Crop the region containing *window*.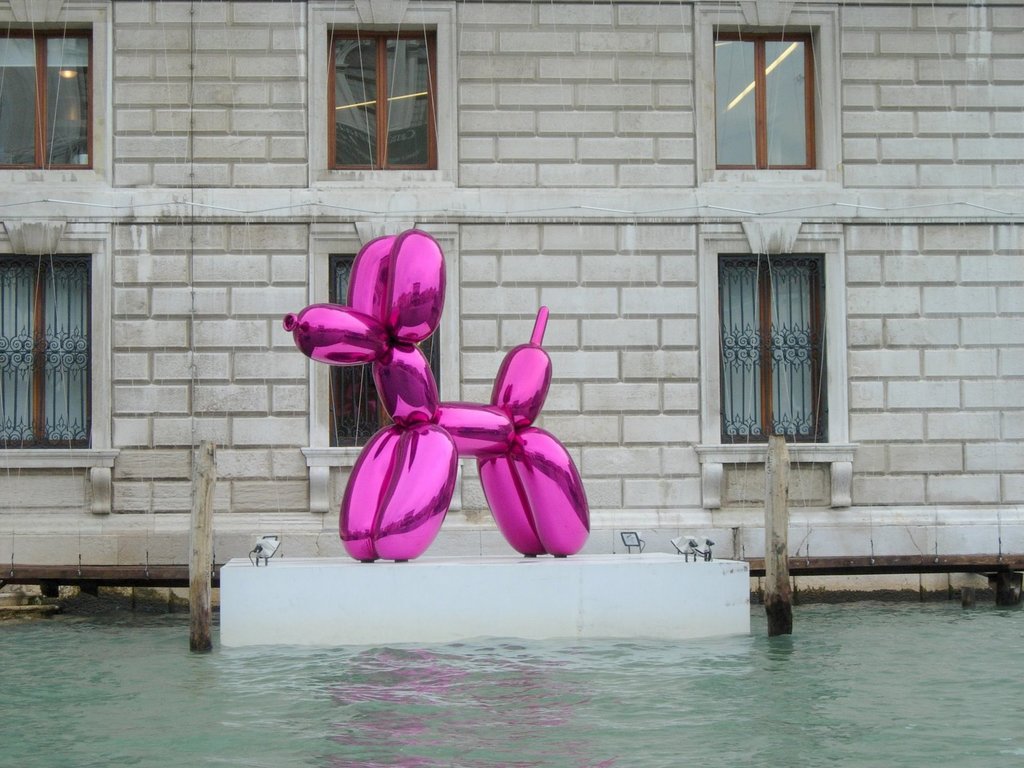
Crop region: 308/19/440/171.
